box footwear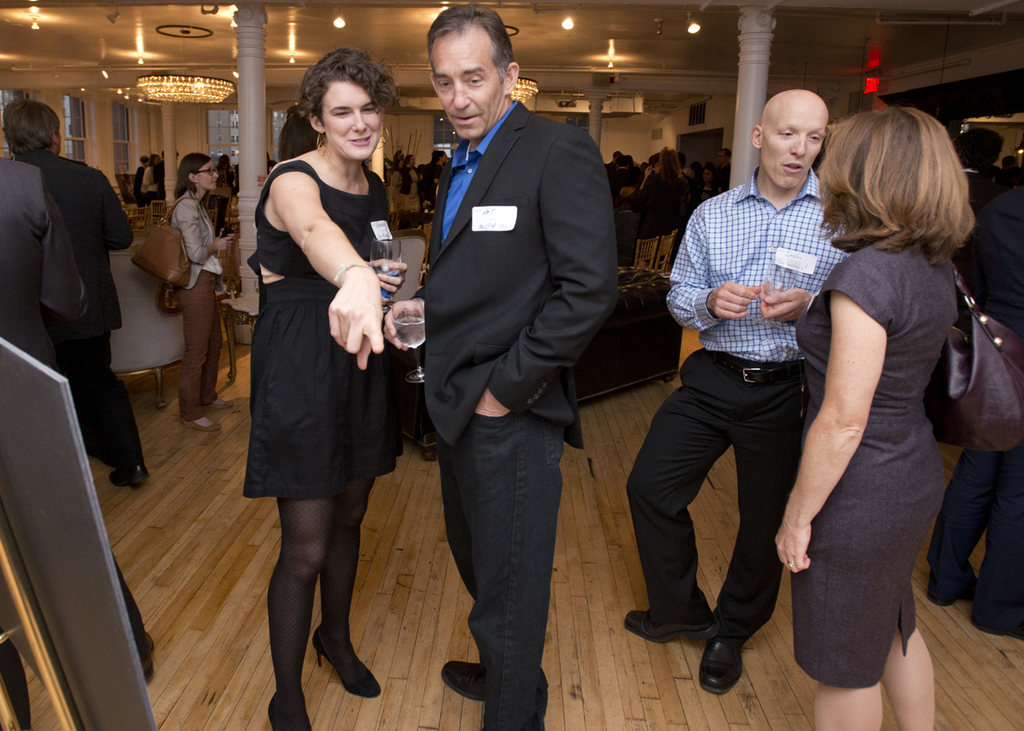
l=271, t=693, r=309, b=728
